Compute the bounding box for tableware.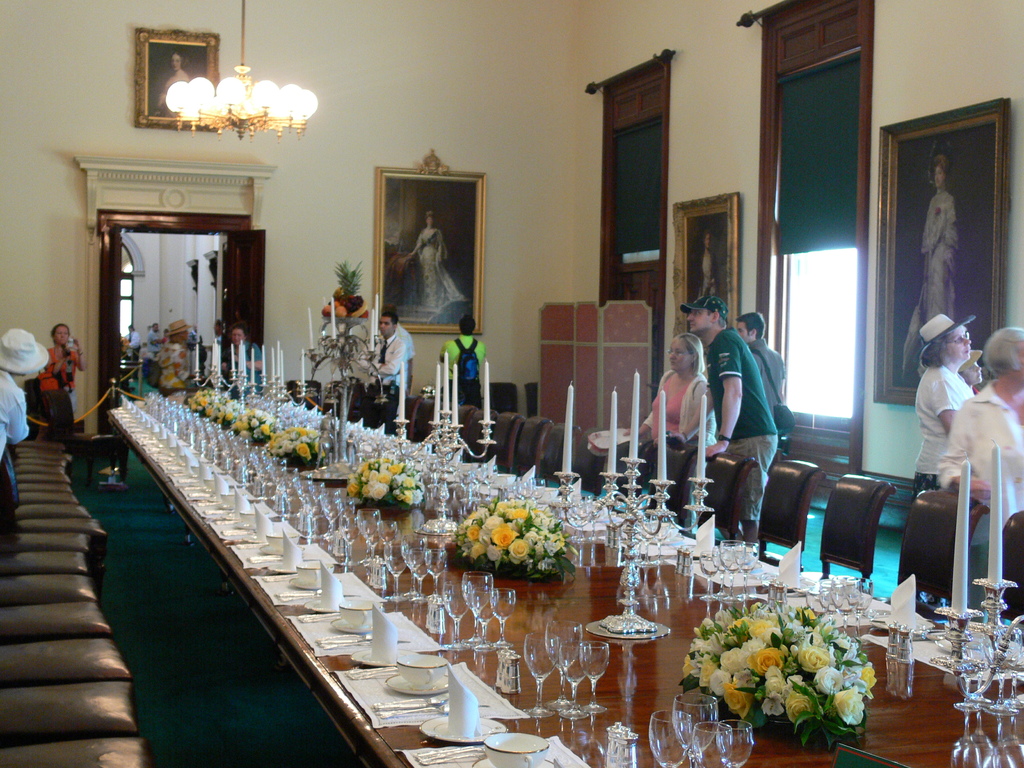
crop(557, 639, 591, 717).
